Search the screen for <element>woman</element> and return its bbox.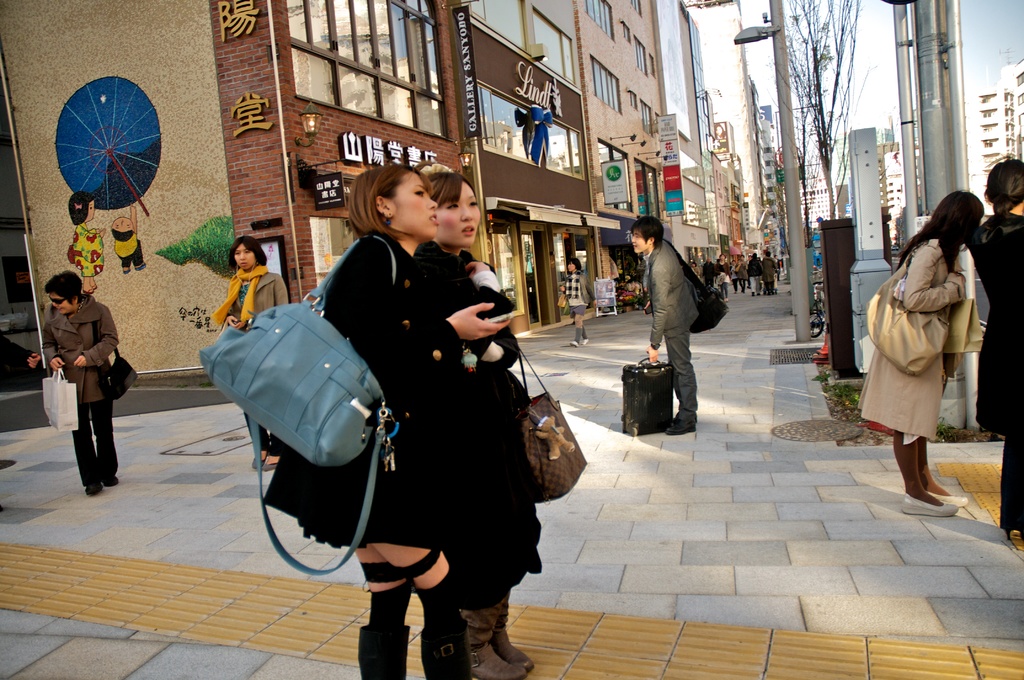
Found: 415:160:544:679.
